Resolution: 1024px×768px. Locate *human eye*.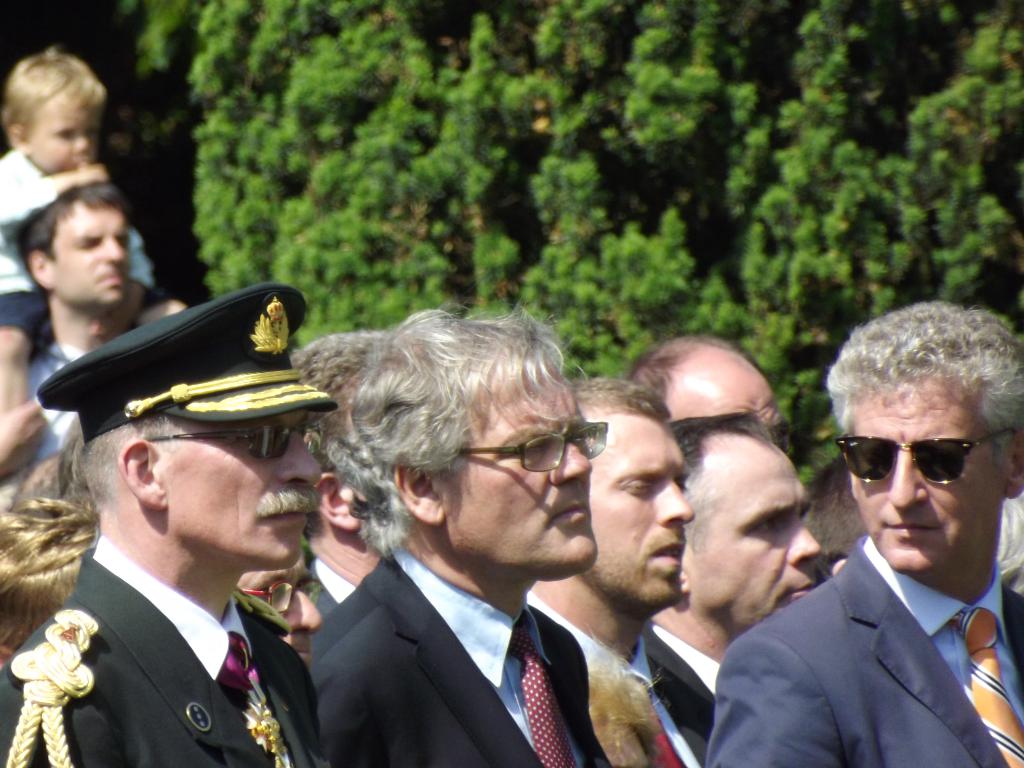
<bbox>857, 449, 888, 468</bbox>.
